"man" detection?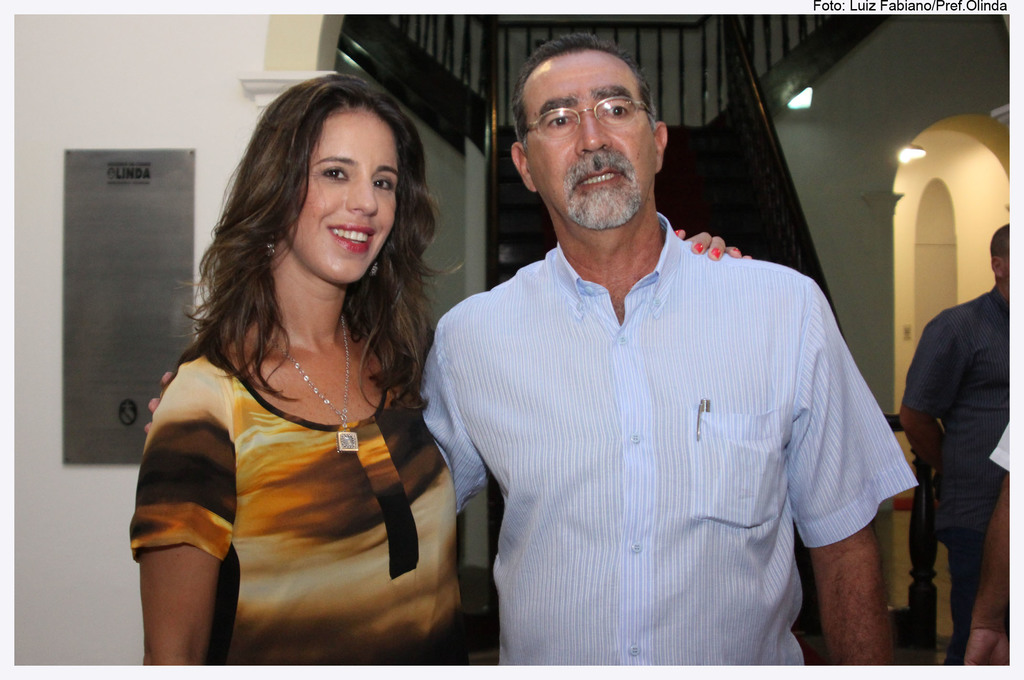
BBox(909, 245, 1021, 635)
